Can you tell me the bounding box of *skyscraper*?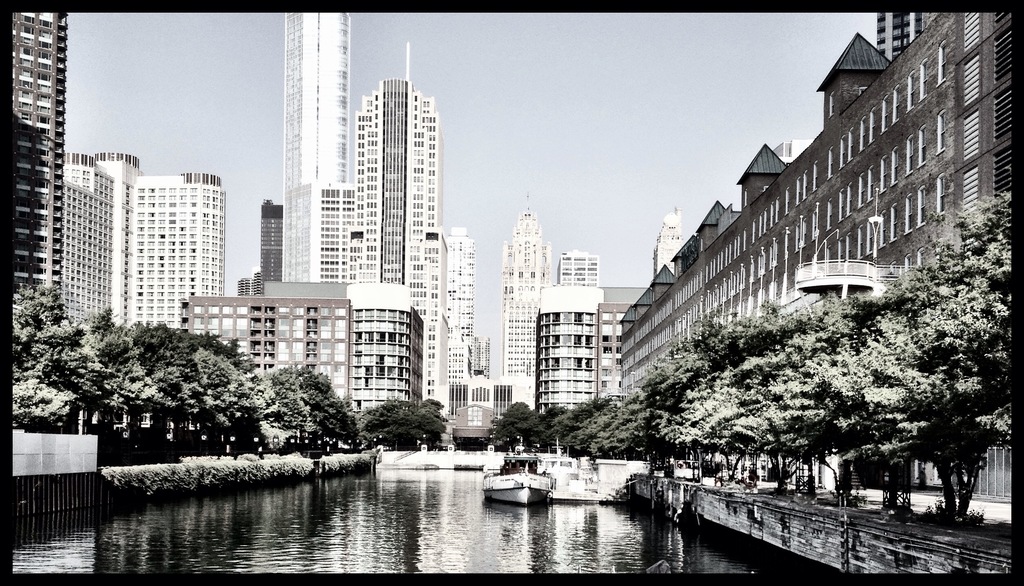
Rect(447, 221, 477, 394).
